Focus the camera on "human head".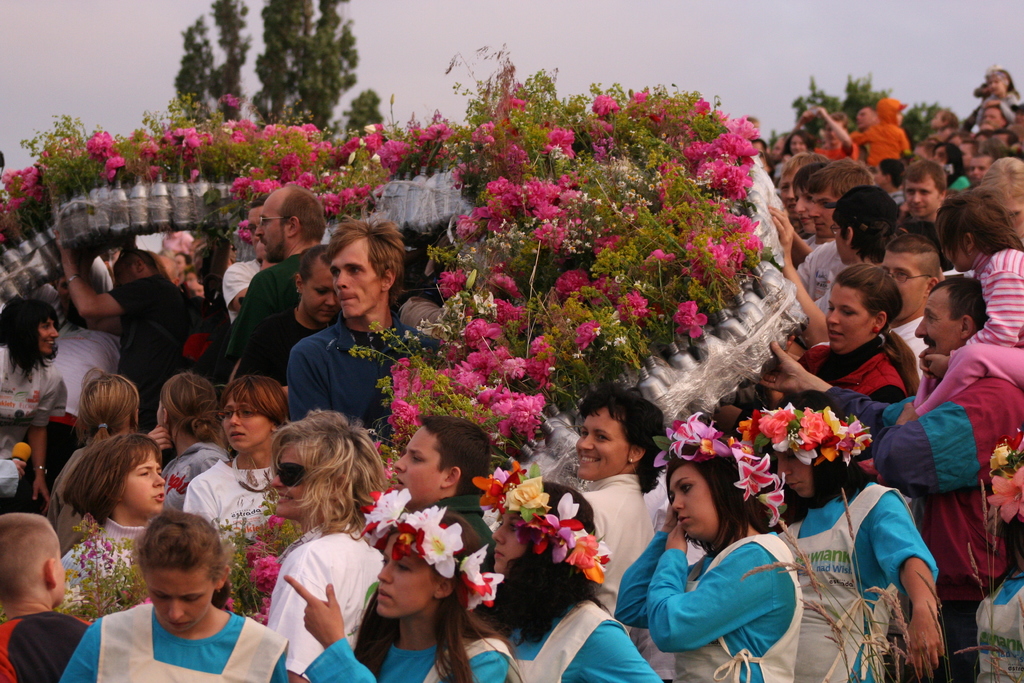
Focus region: select_region(808, 157, 879, 241).
